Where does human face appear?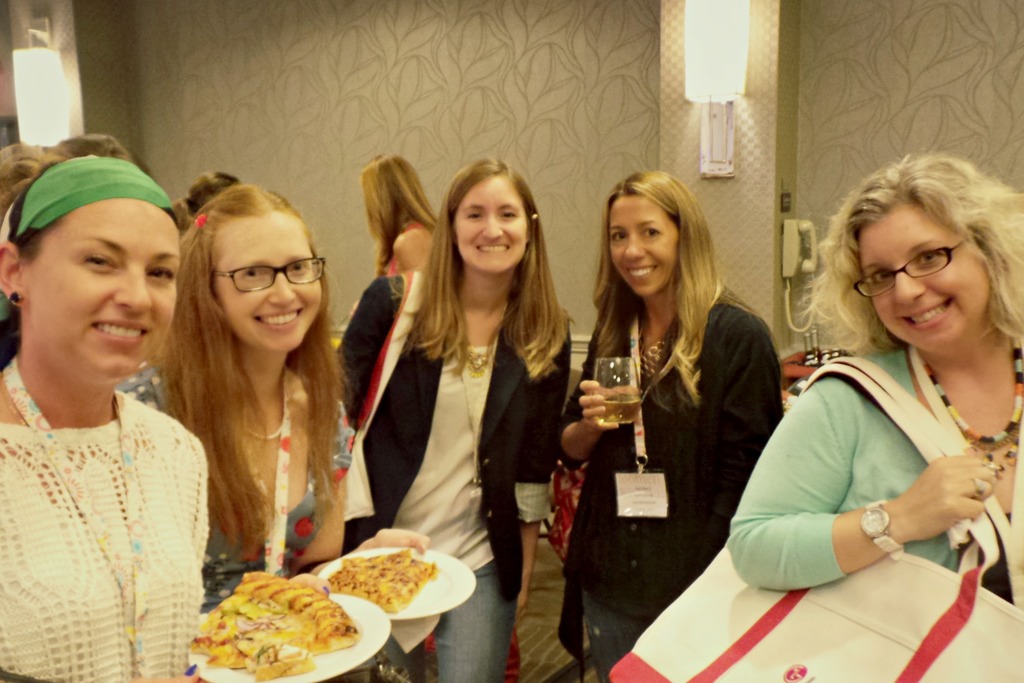
Appears at 31/190/182/377.
